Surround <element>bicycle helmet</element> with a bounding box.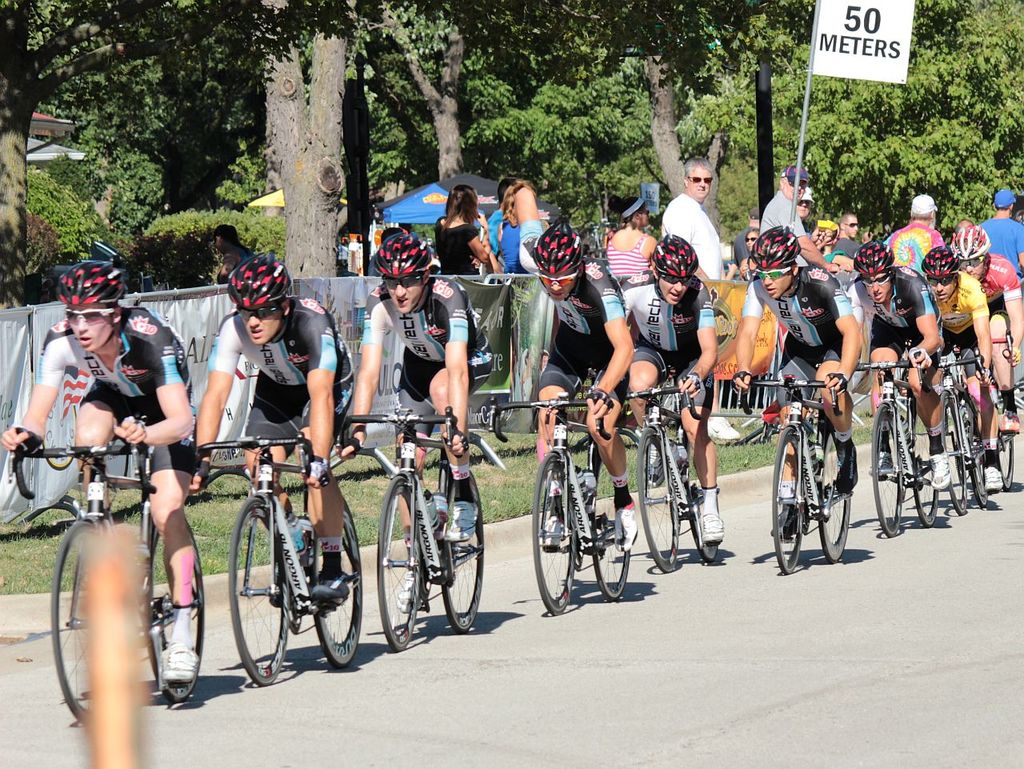
x1=952, y1=223, x2=989, y2=266.
